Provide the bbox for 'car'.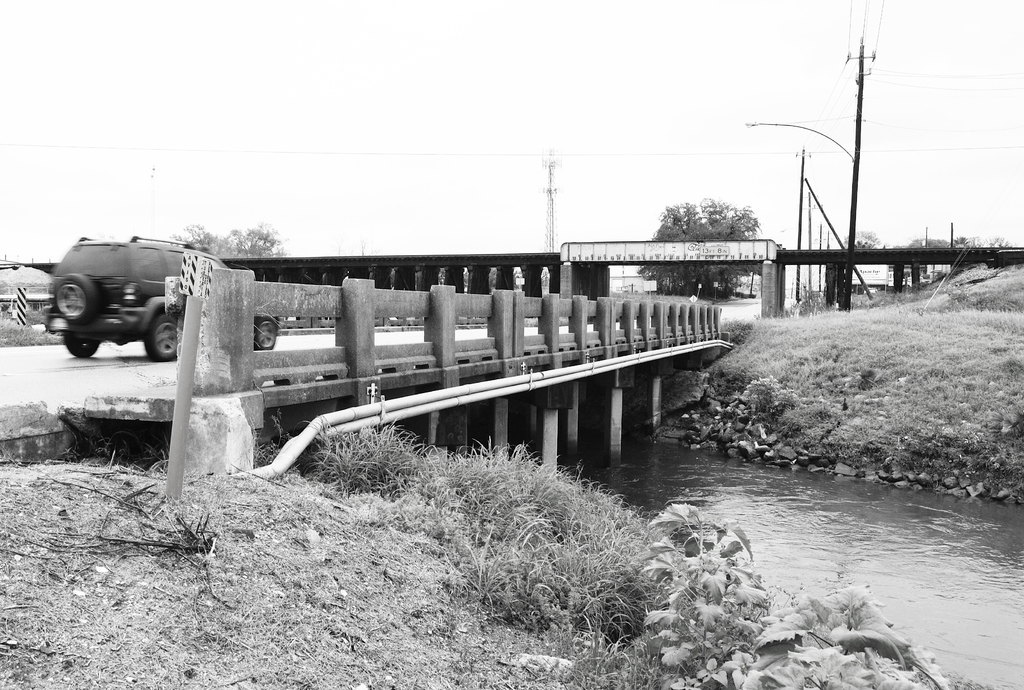
<box>44,235,281,364</box>.
